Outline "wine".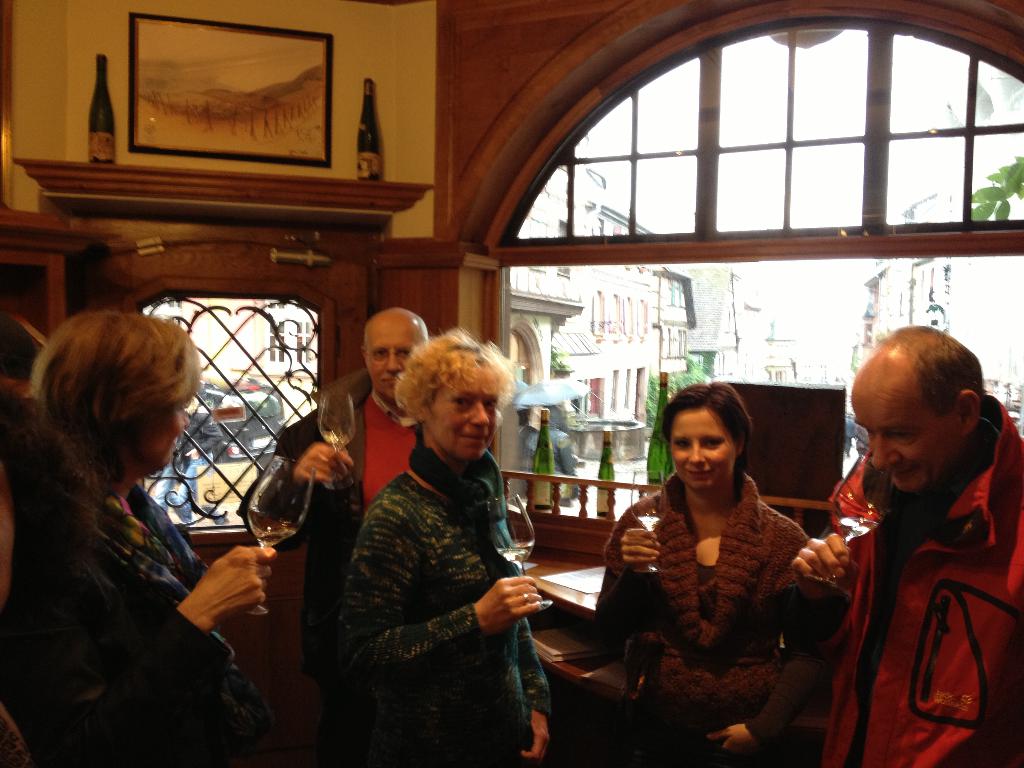
Outline: box=[253, 524, 293, 543].
